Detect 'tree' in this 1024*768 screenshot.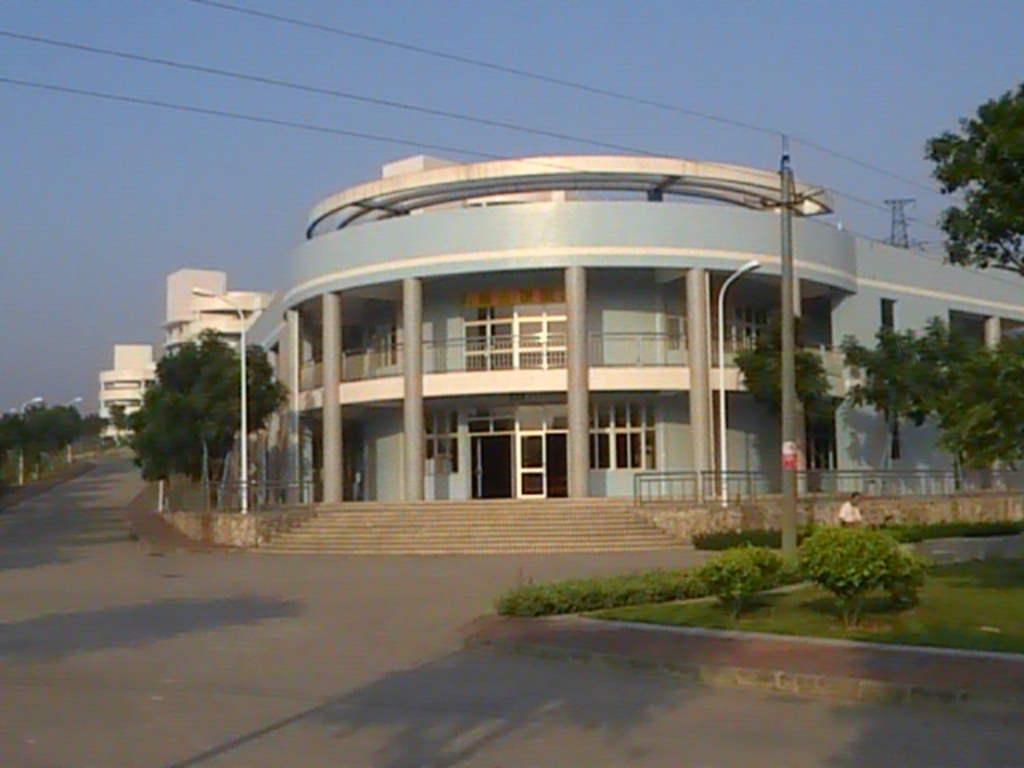
Detection: [112, 410, 126, 448].
